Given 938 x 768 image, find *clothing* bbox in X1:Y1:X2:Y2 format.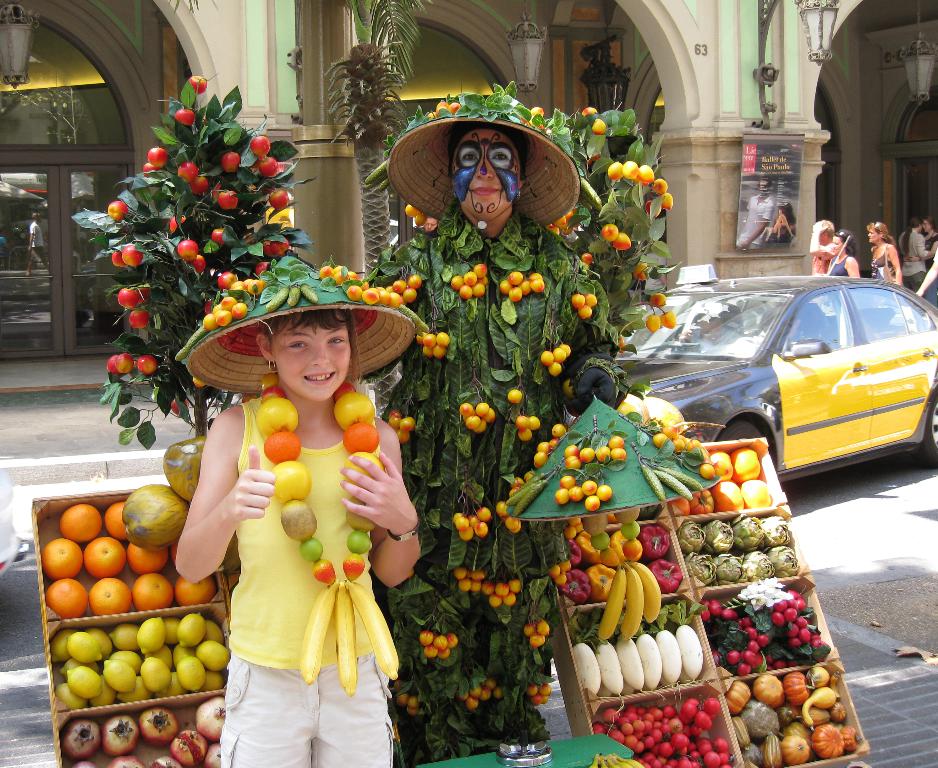
896:234:930:292.
